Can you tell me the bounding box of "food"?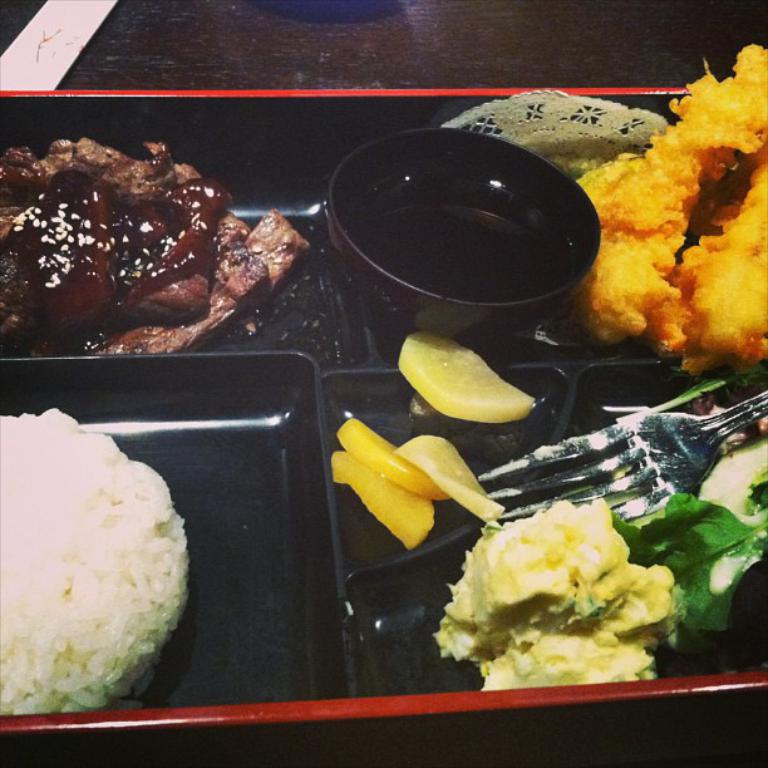
(0, 405, 191, 725).
